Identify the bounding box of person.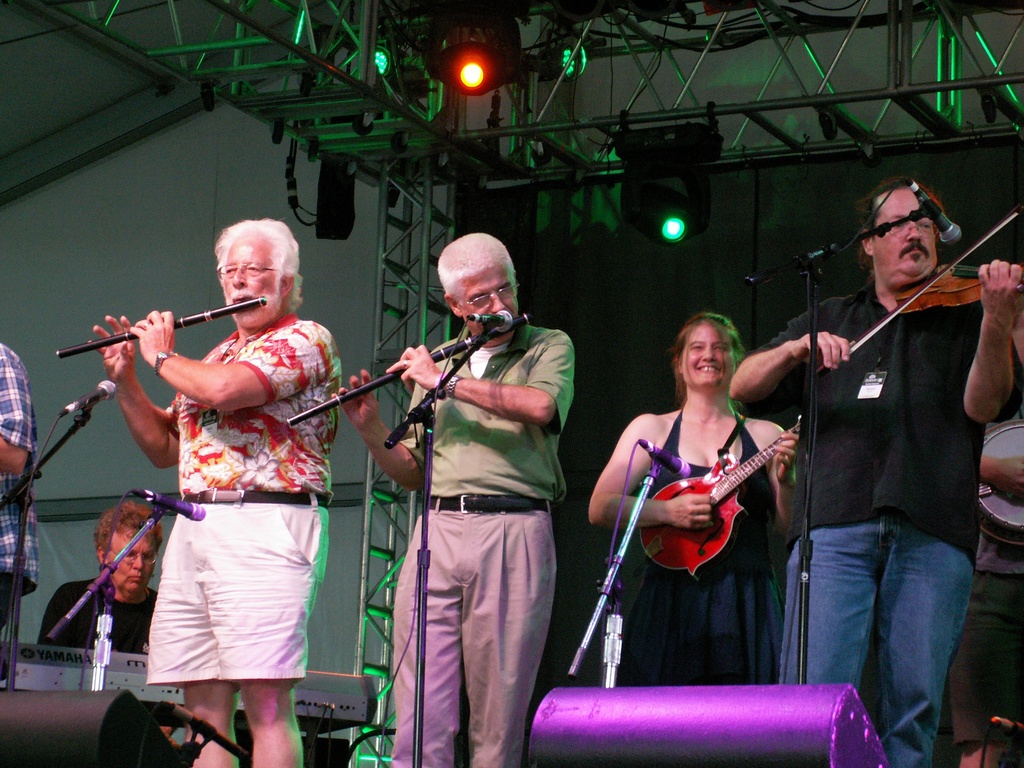
left=579, top=303, right=799, bottom=767.
